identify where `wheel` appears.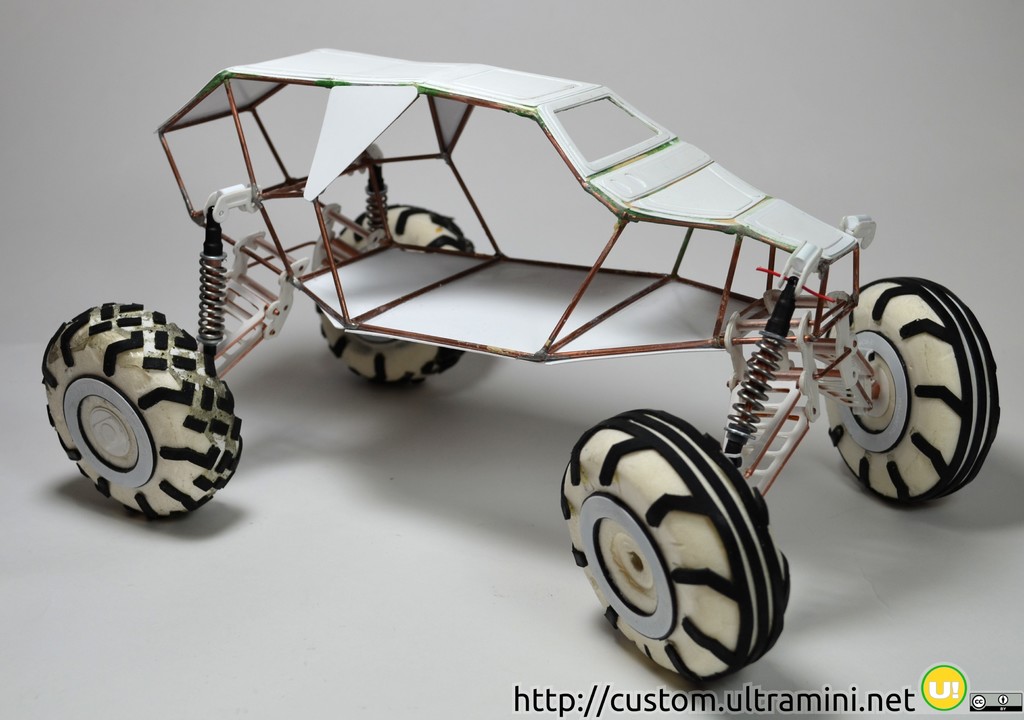
Appears at BBox(817, 270, 997, 513).
